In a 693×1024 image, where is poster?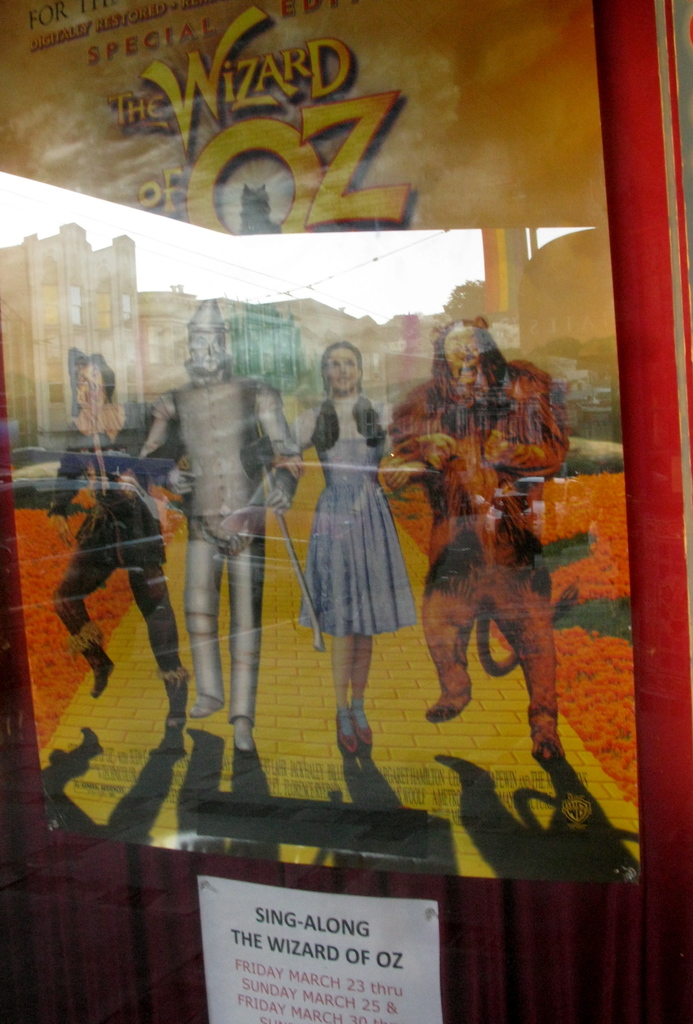
(204,879,439,1023).
